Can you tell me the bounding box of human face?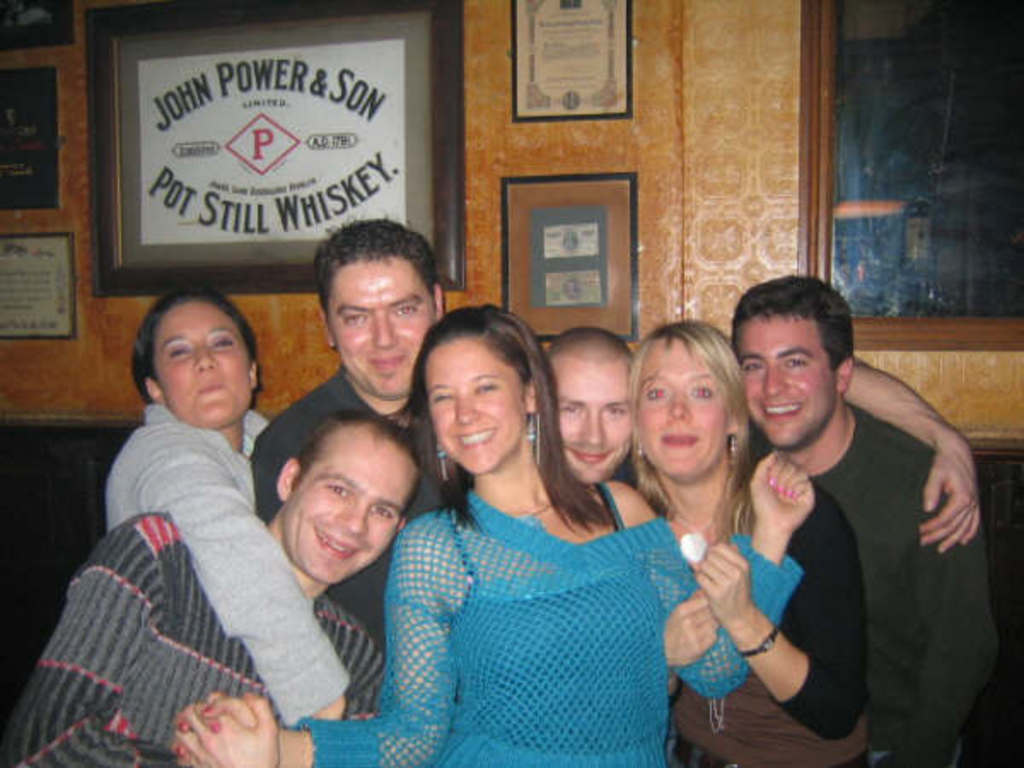
bbox=[288, 418, 415, 587].
